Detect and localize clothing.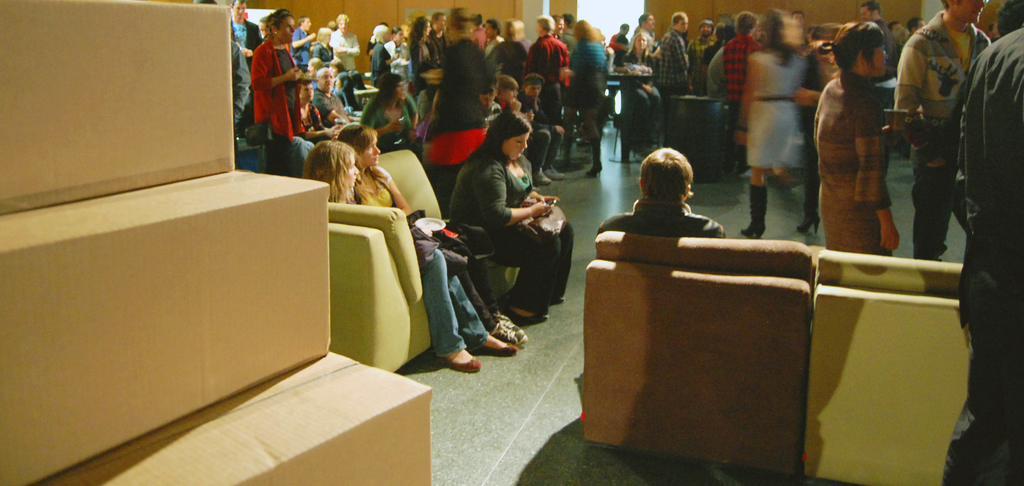
Localized at region(333, 87, 362, 112).
